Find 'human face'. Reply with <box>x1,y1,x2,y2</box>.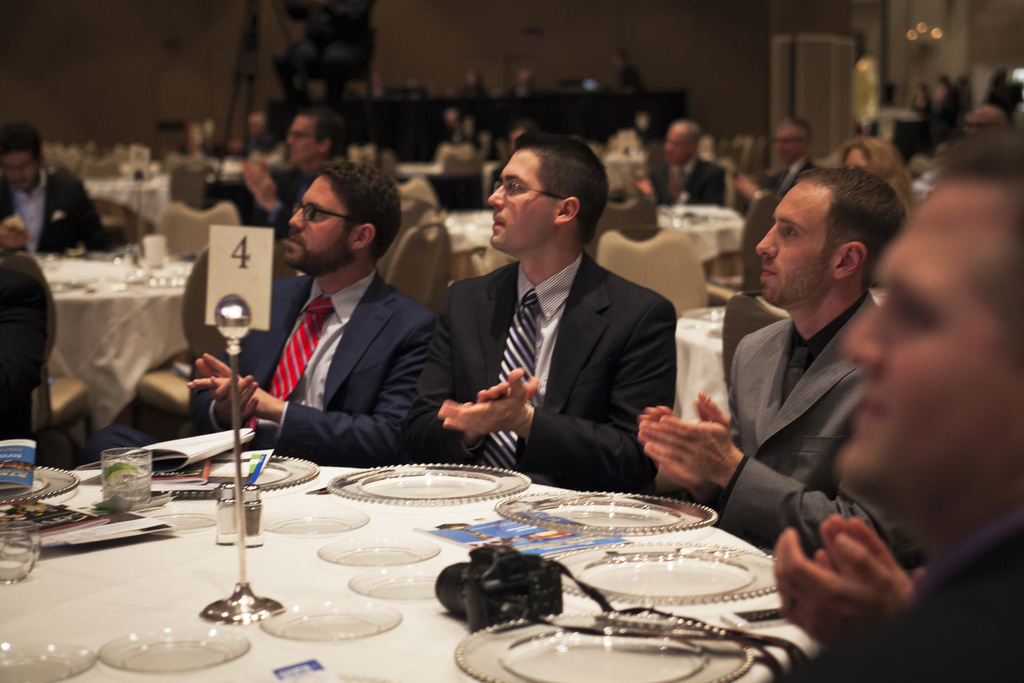
<box>746,178,838,315</box>.
